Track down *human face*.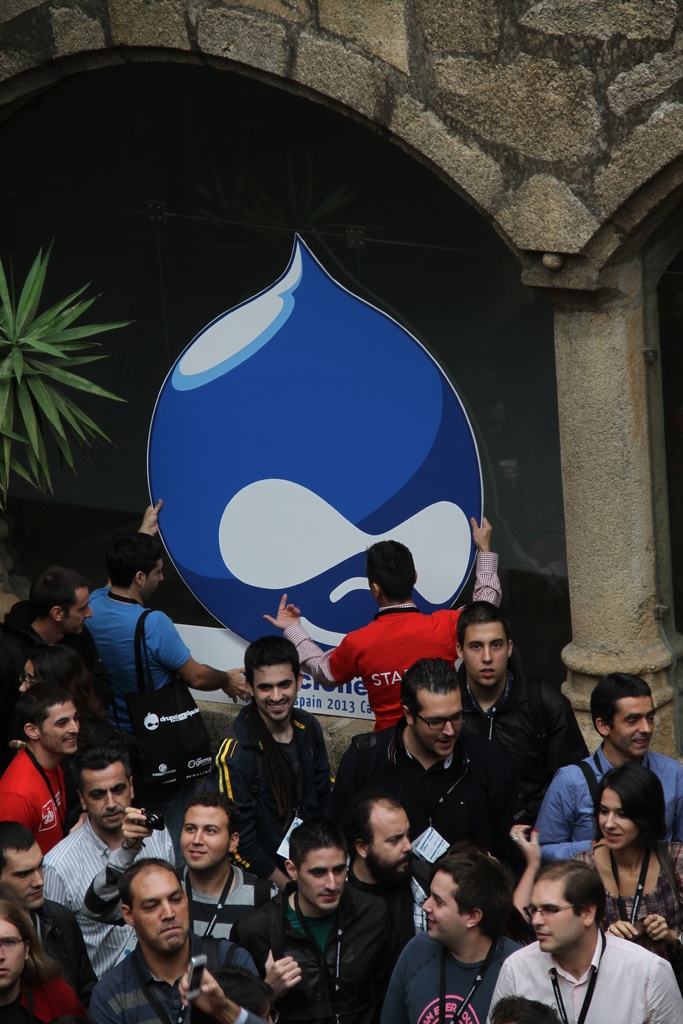
Tracked to box(0, 922, 26, 986).
